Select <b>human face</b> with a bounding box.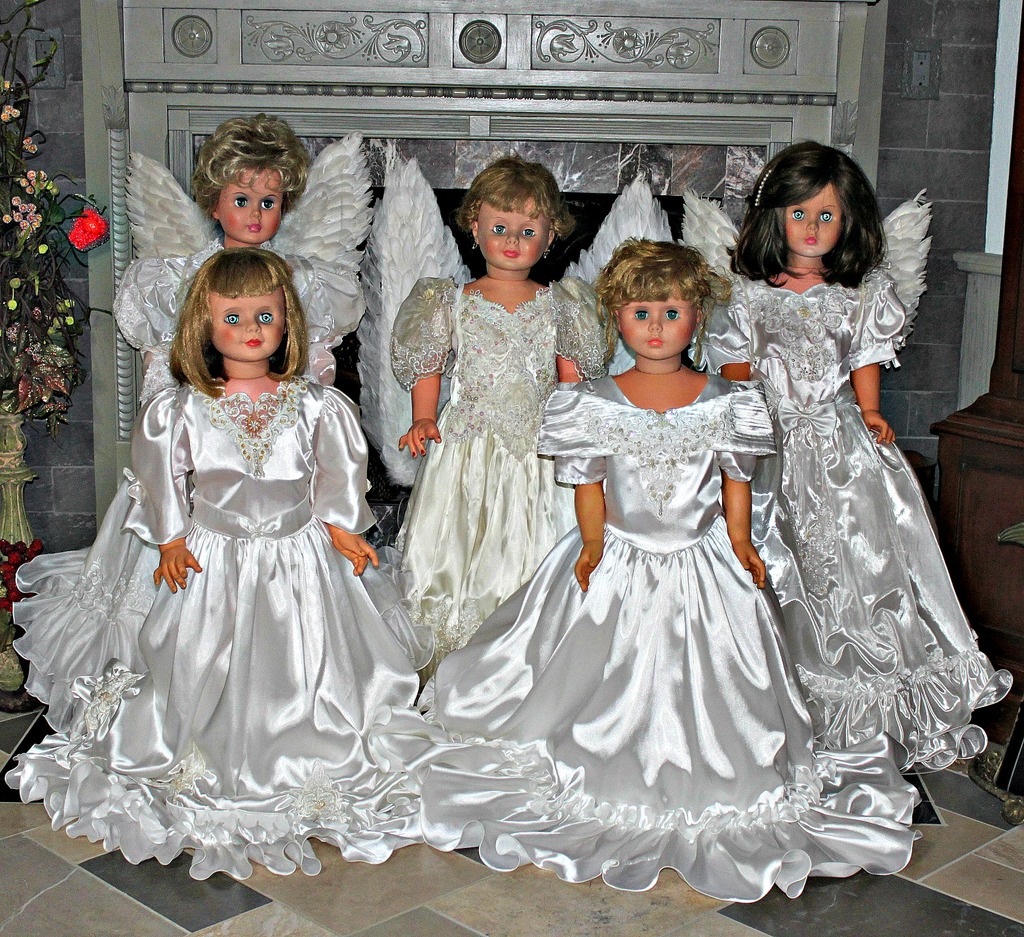
select_region(478, 193, 548, 272).
